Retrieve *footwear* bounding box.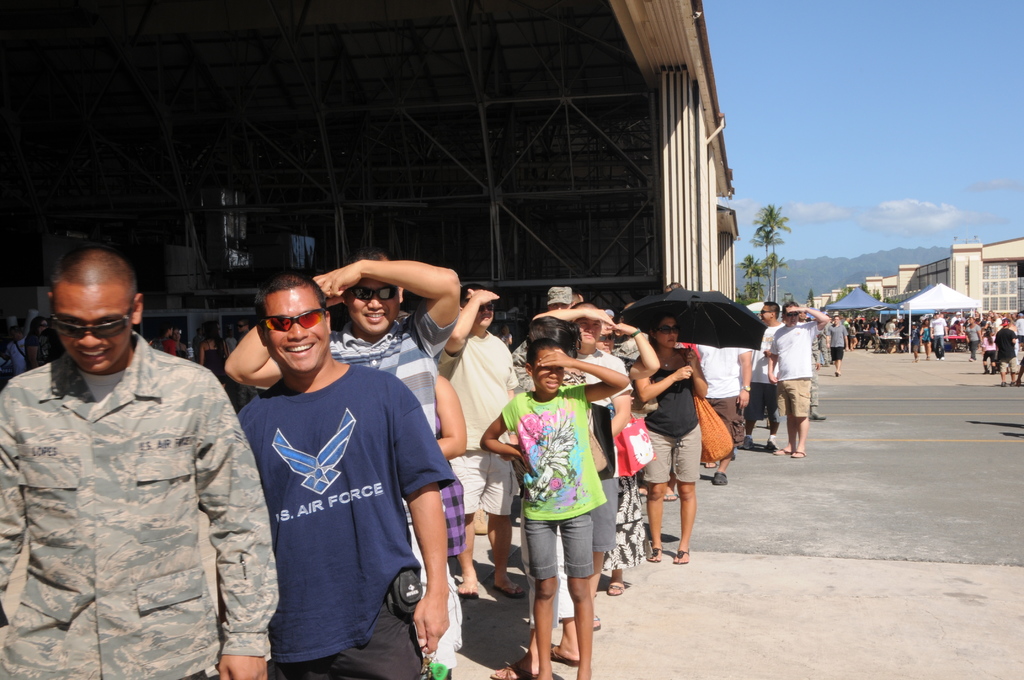
Bounding box: rect(1002, 380, 1006, 384).
